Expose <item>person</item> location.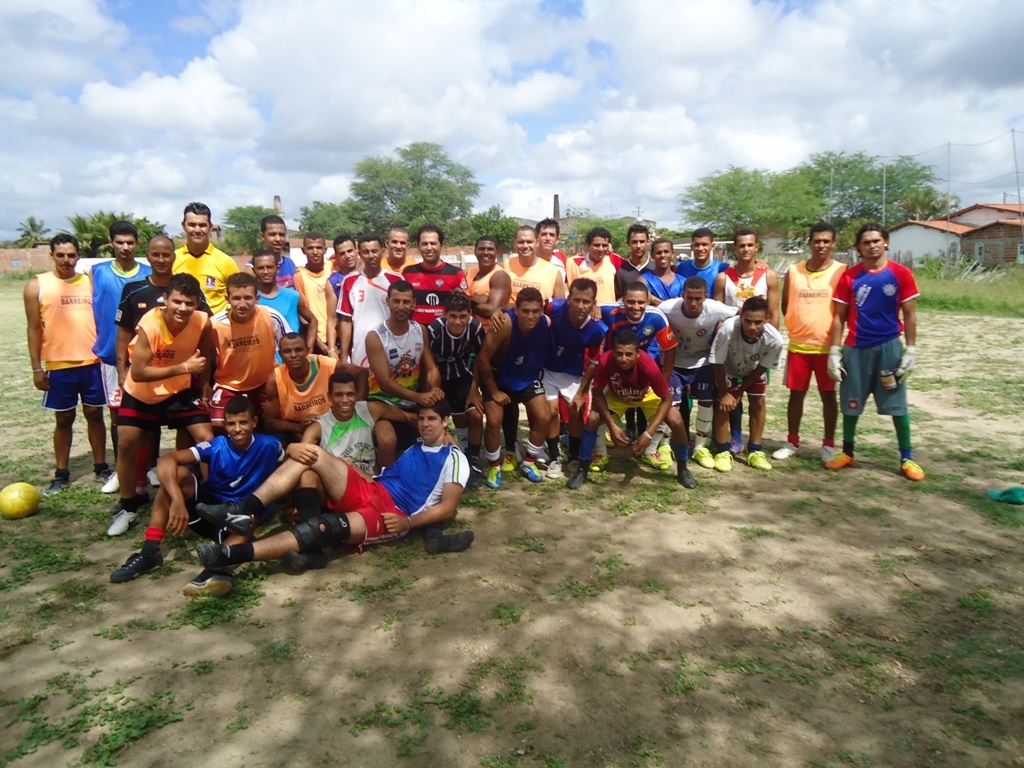
Exposed at (707,295,785,470).
